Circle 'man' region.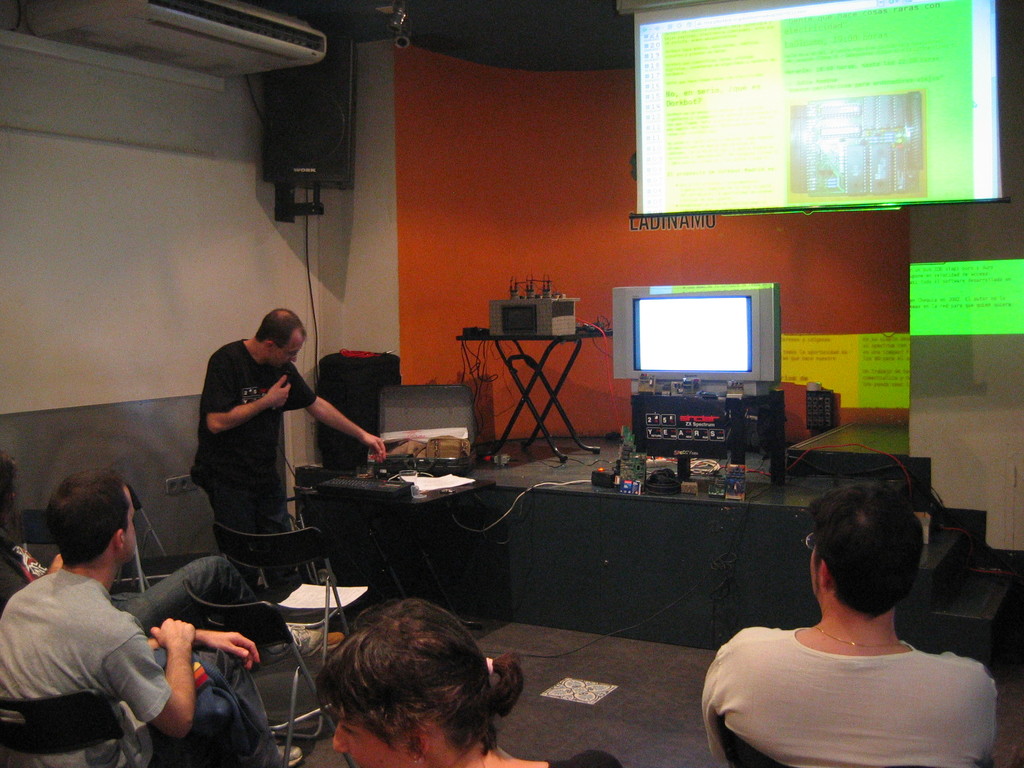
Region: bbox(696, 483, 1002, 767).
